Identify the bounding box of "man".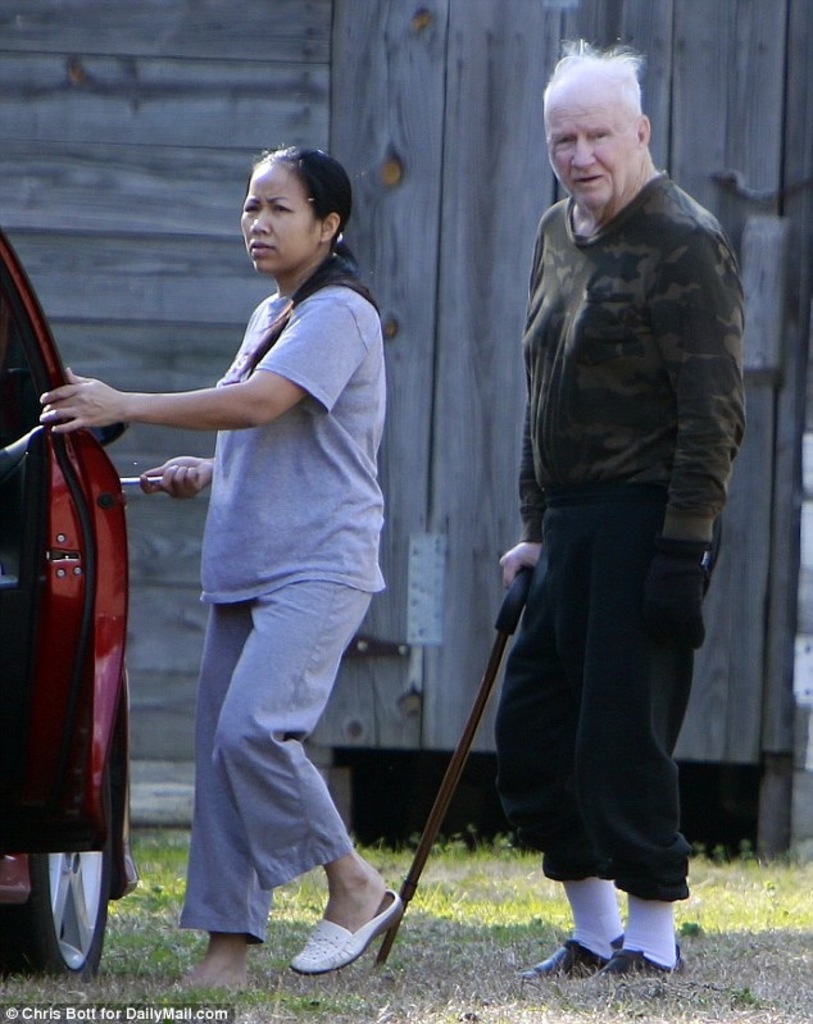
region(495, 40, 748, 974).
